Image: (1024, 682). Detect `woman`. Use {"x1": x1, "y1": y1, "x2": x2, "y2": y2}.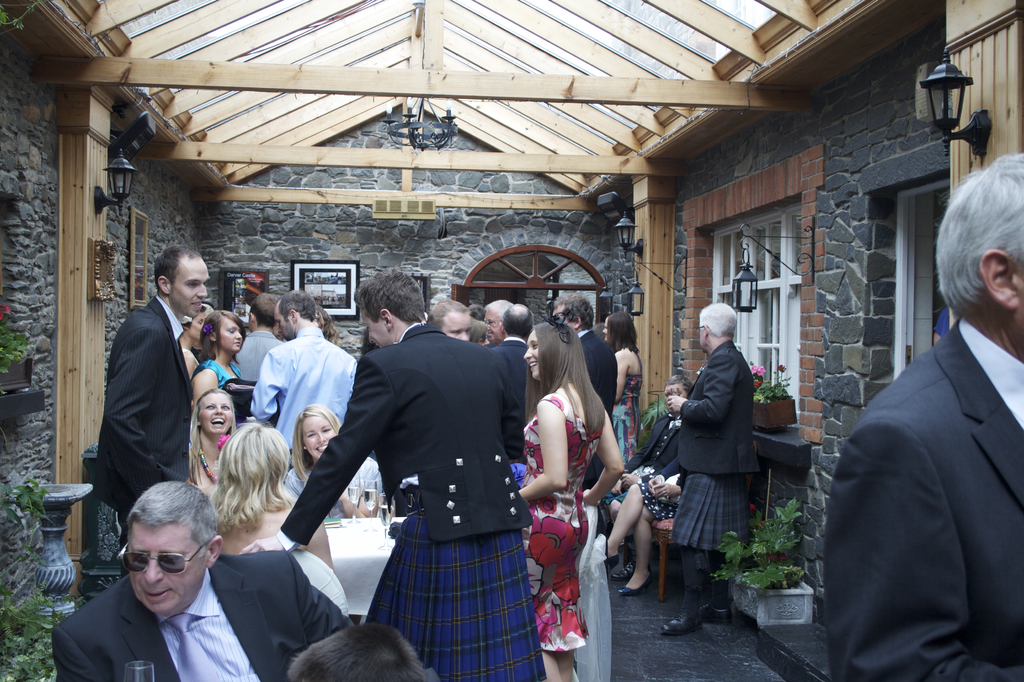
{"x1": 186, "y1": 386, "x2": 243, "y2": 499}.
